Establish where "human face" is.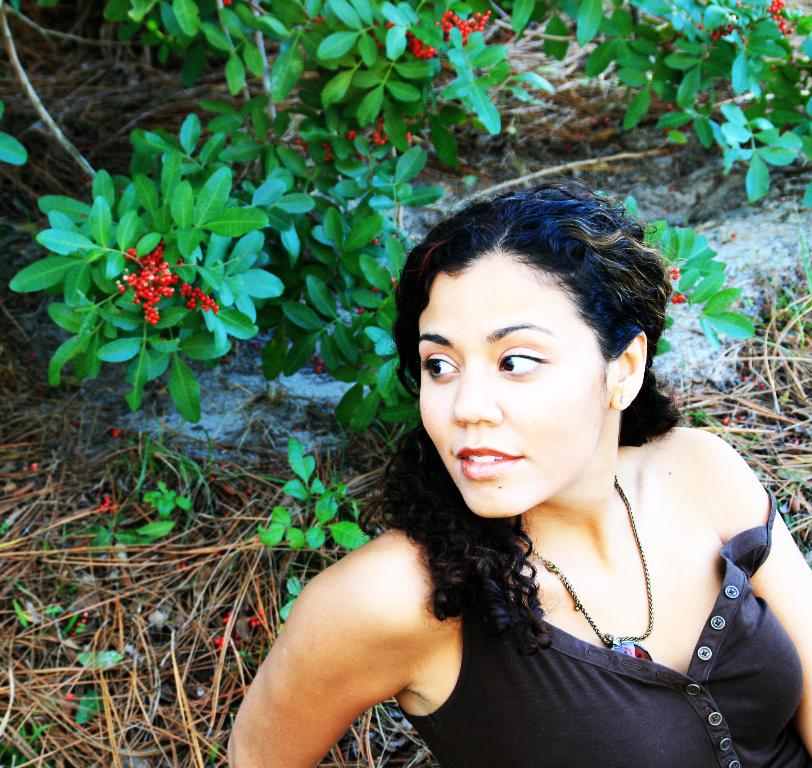
Established at box(415, 258, 601, 520).
